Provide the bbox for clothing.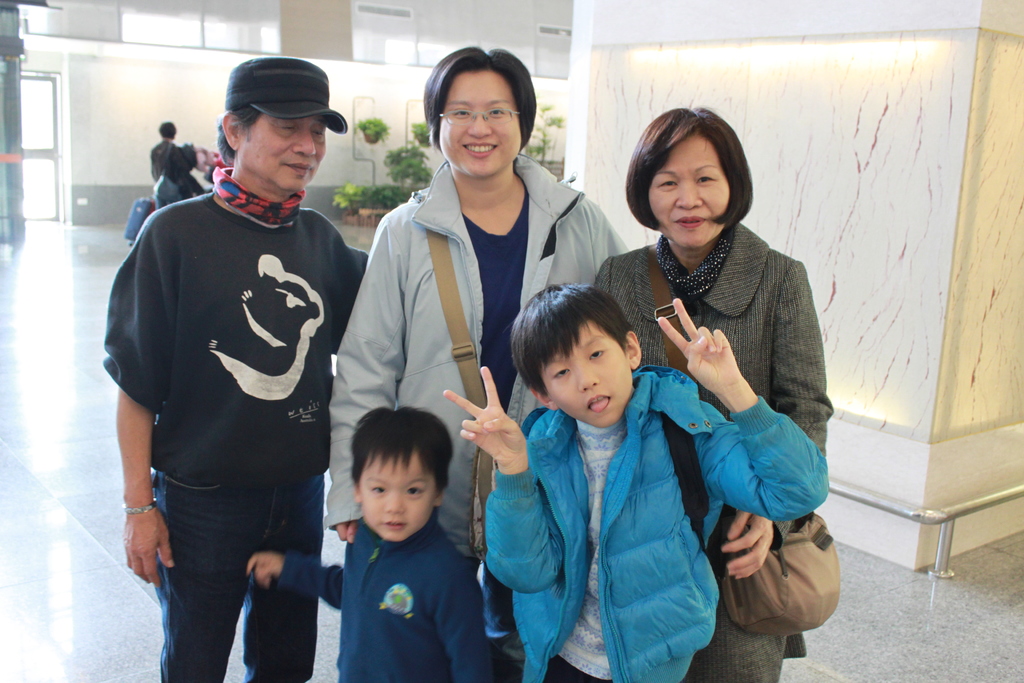
box(101, 194, 397, 682).
